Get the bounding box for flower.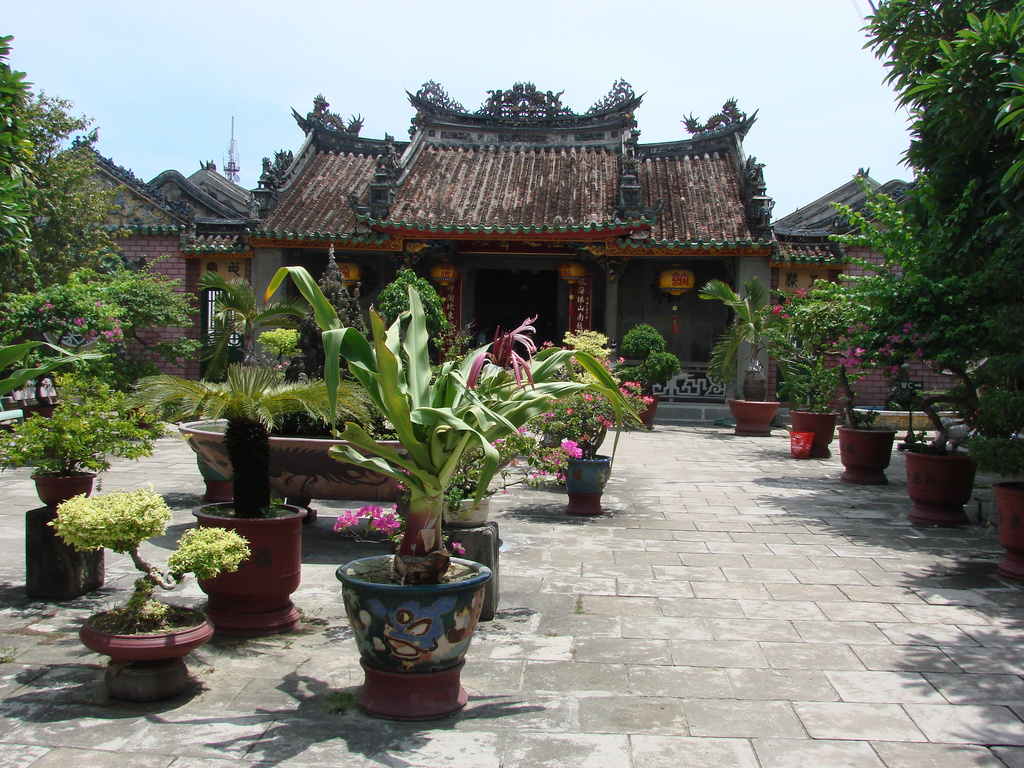
449,543,468,553.
